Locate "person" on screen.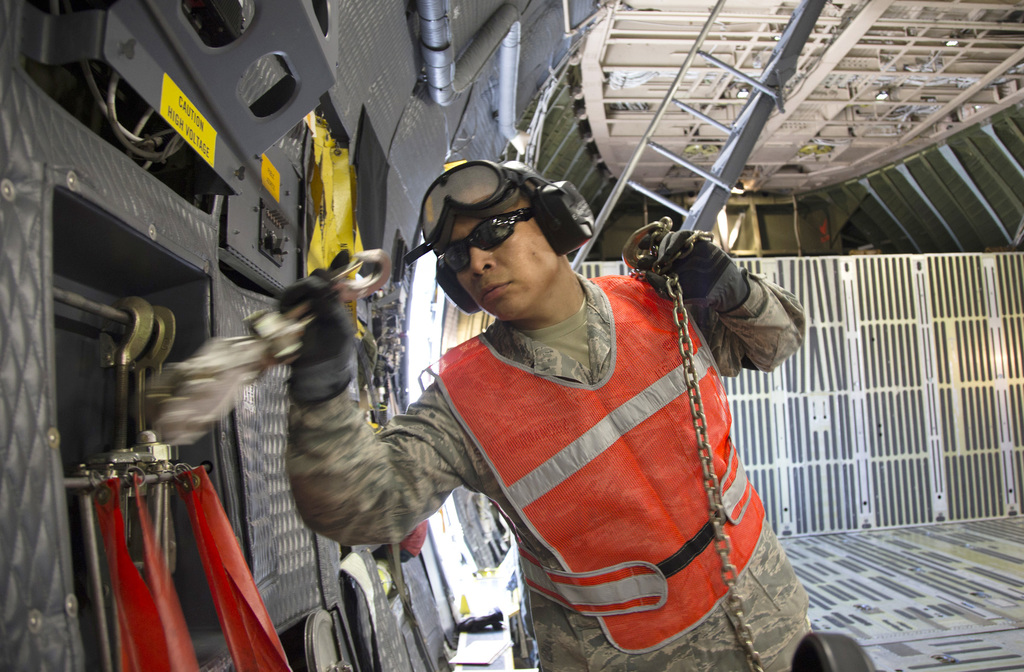
On screen at <box>269,157,809,671</box>.
